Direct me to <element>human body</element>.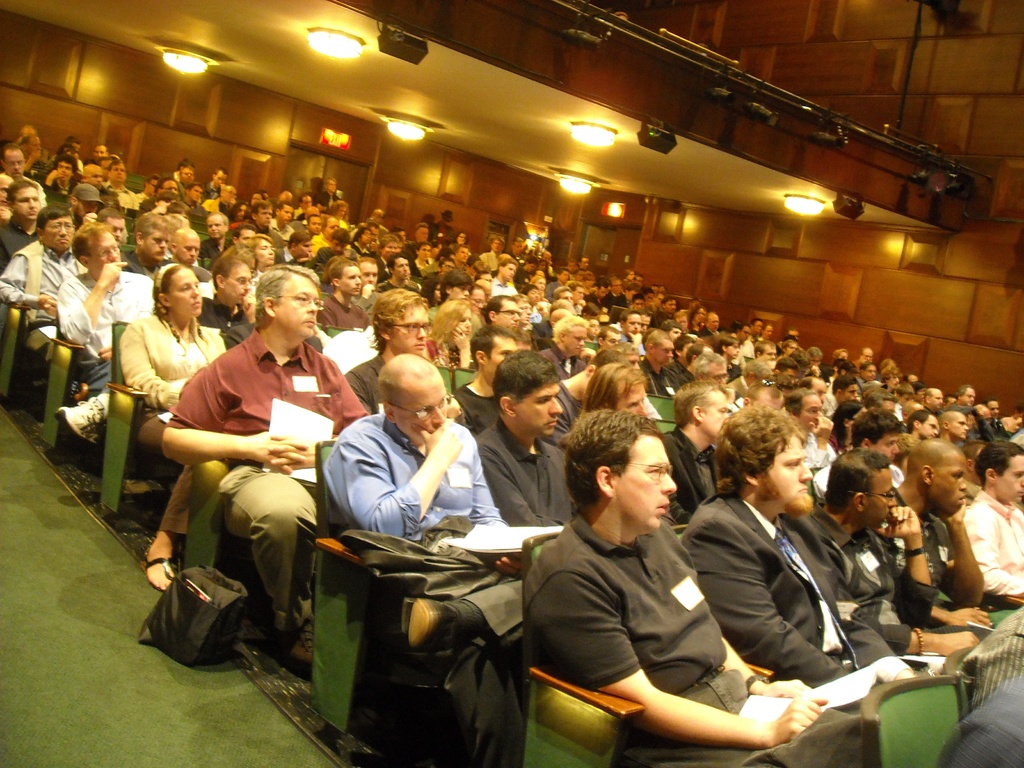
Direction: pyautogui.locateOnScreen(245, 201, 276, 239).
